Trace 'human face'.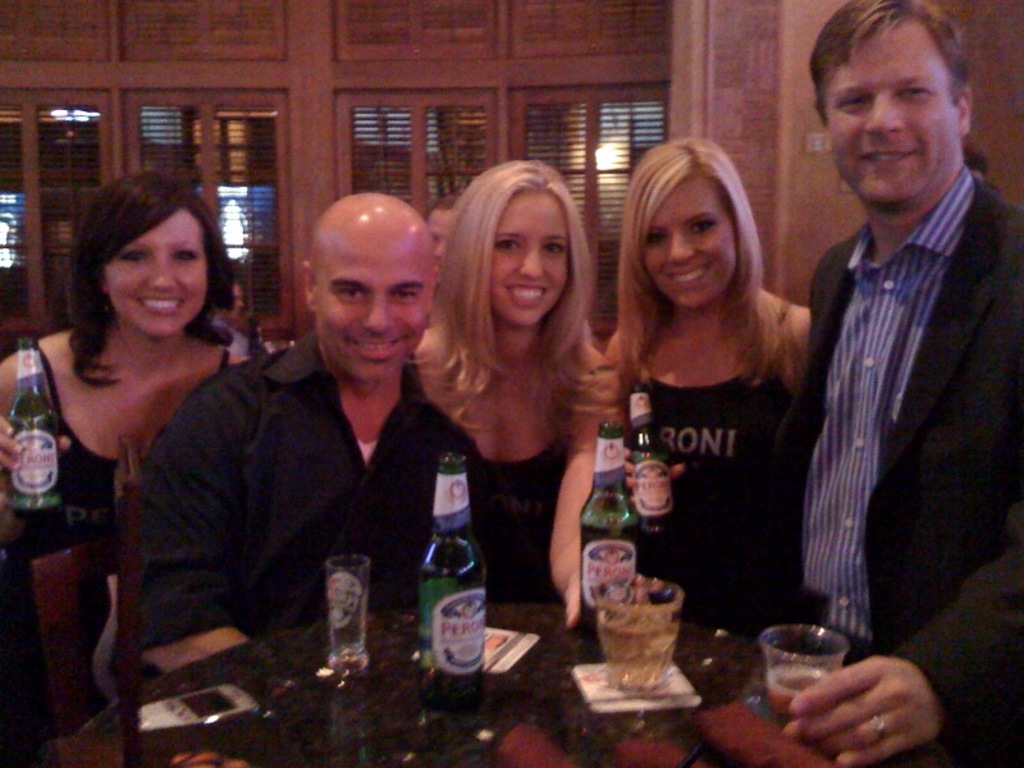
Traced to bbox(485, 188, 572, 324).
